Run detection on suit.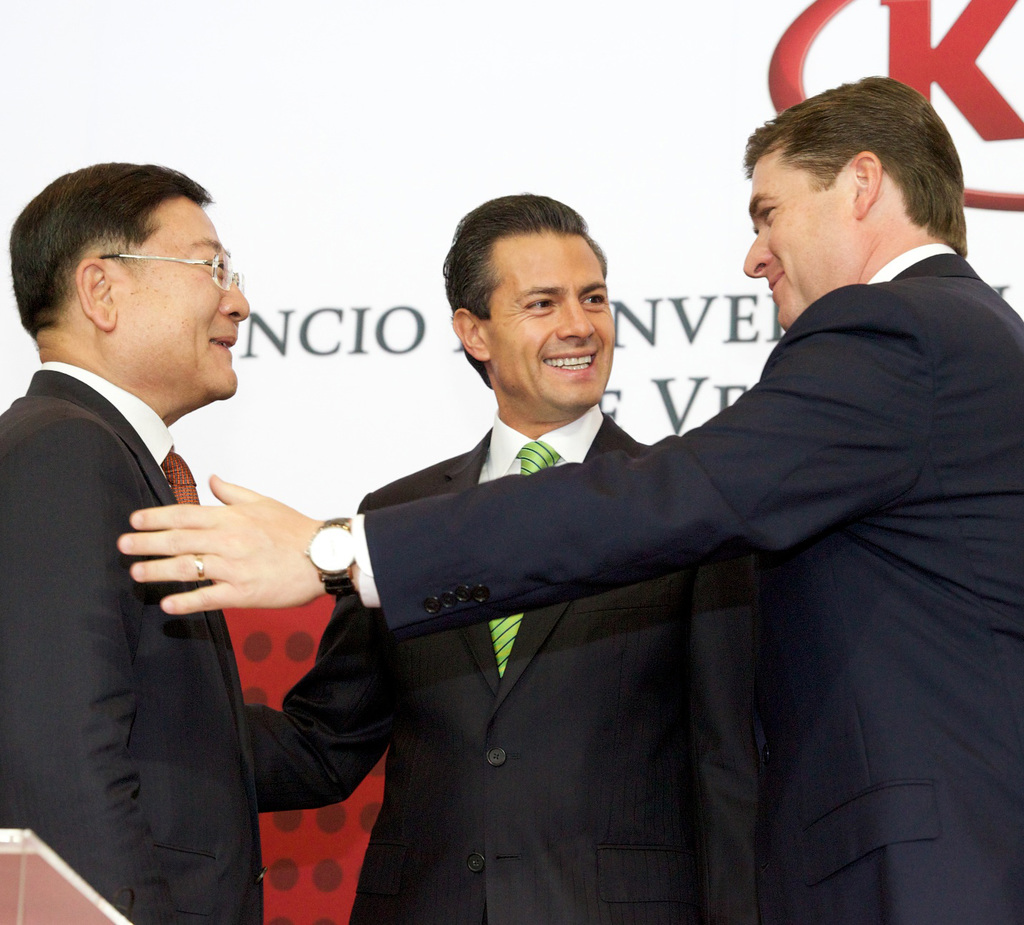
Result: l=0, t=360, r=267, b=924.
